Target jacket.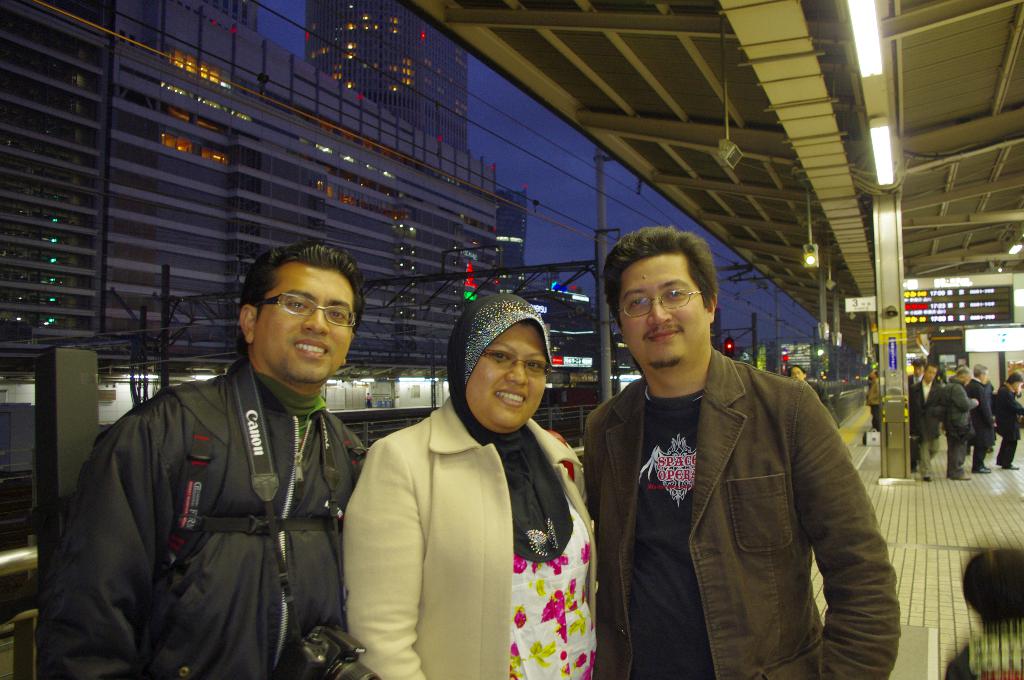
Target region: rect(963, 375, 1000, 444).
